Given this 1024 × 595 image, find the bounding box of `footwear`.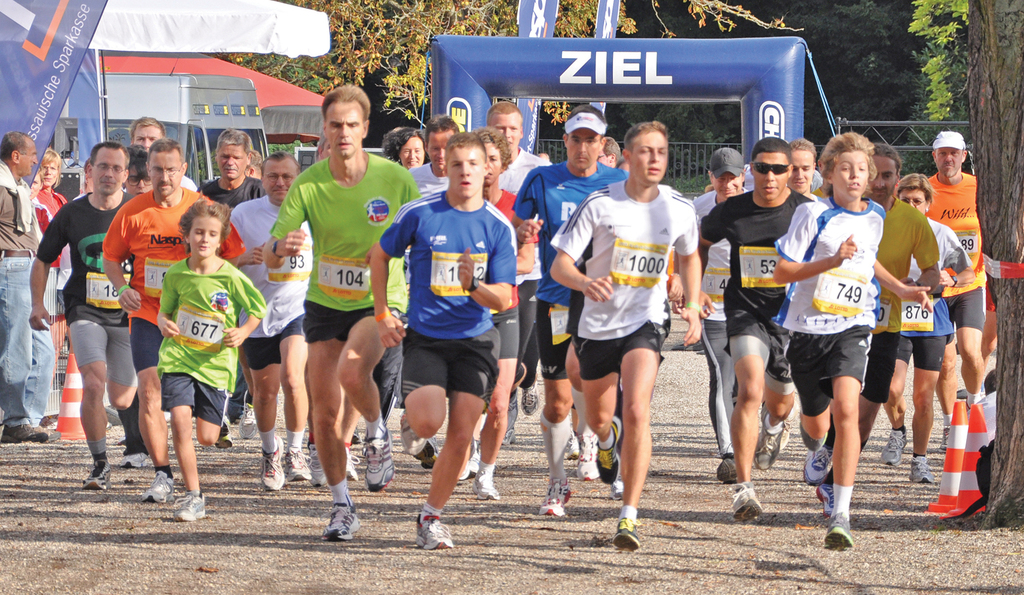
[614, 515, 649, 555].
